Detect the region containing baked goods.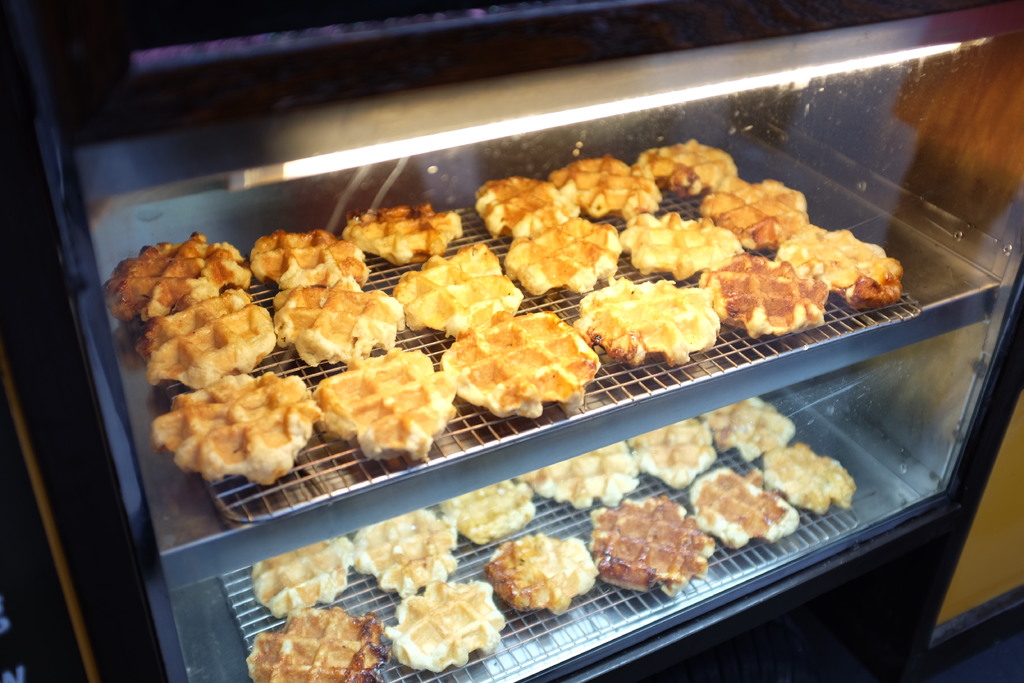
[x1=766, y1=444, x2=855, y2=514].
